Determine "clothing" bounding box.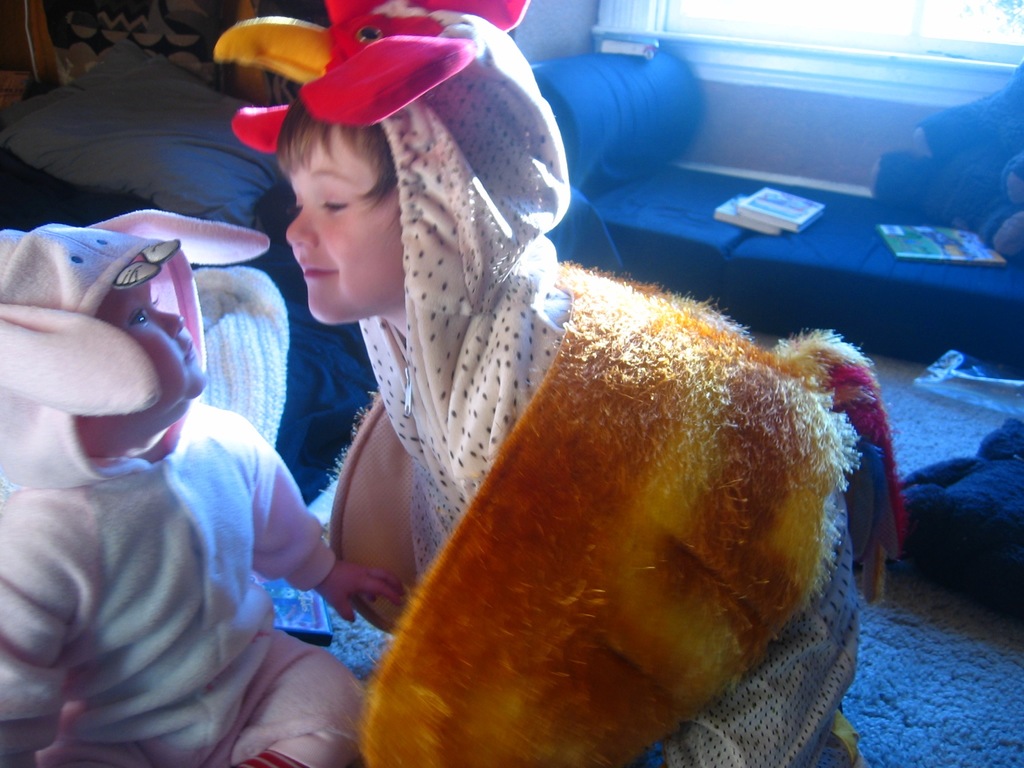
Determined: pyautogui.locateOnScreen(321, 180, 871, 767).
